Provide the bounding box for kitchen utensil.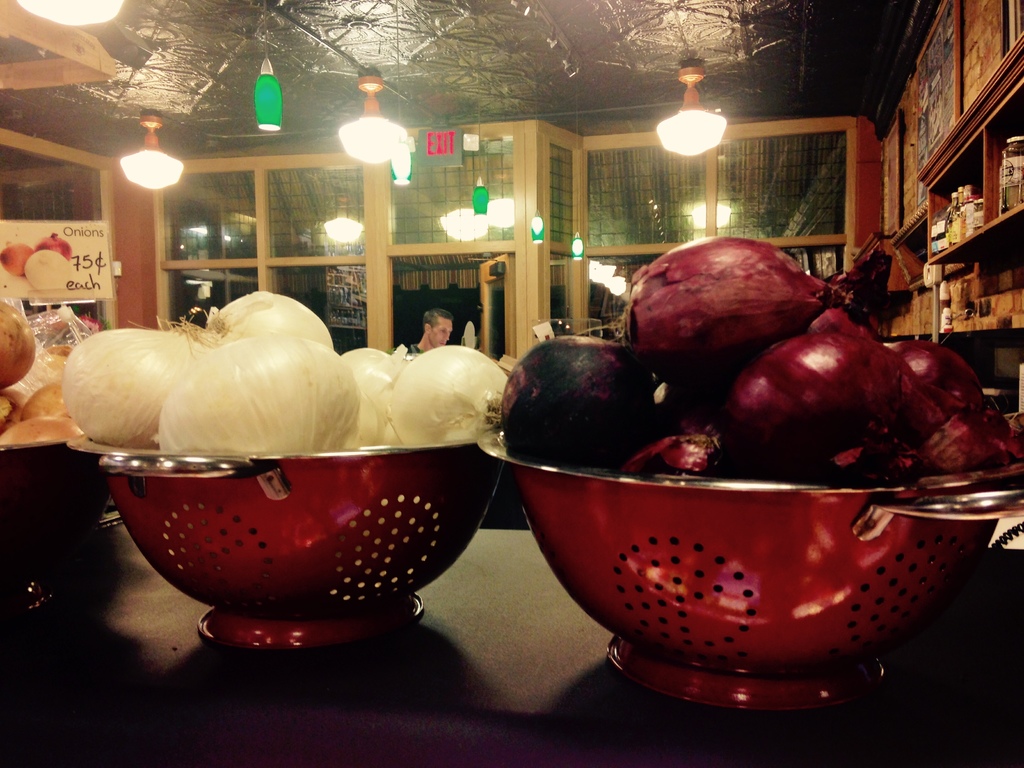
59/435/508/654.
